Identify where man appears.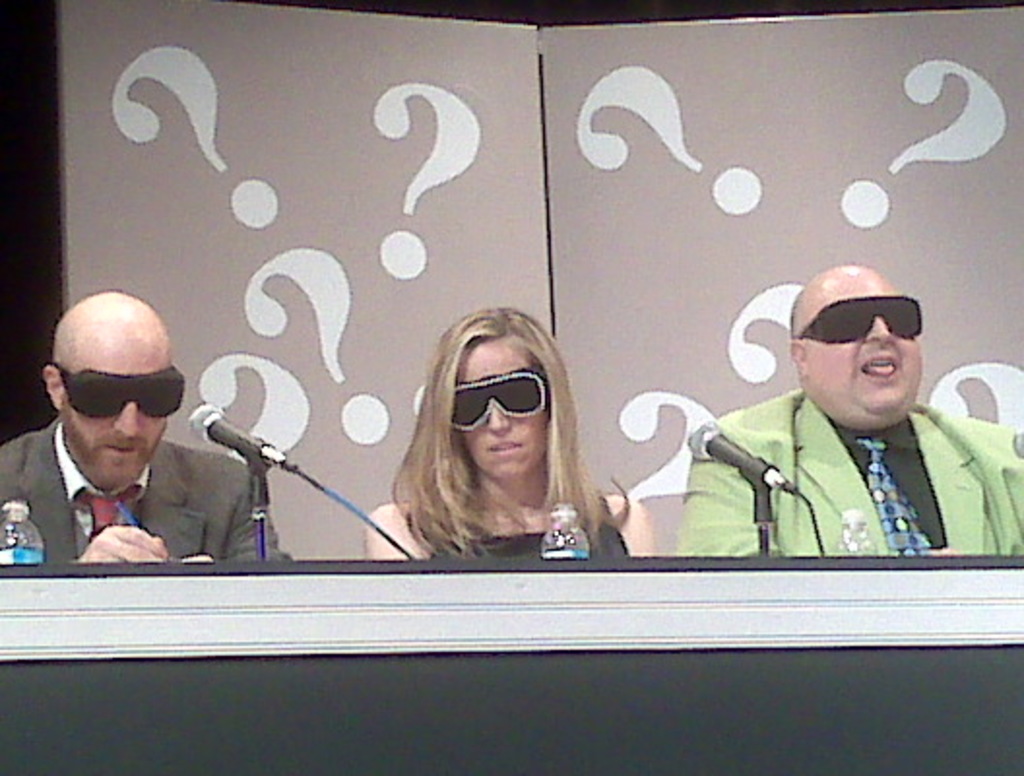
Appears at 367:303:657:566.
